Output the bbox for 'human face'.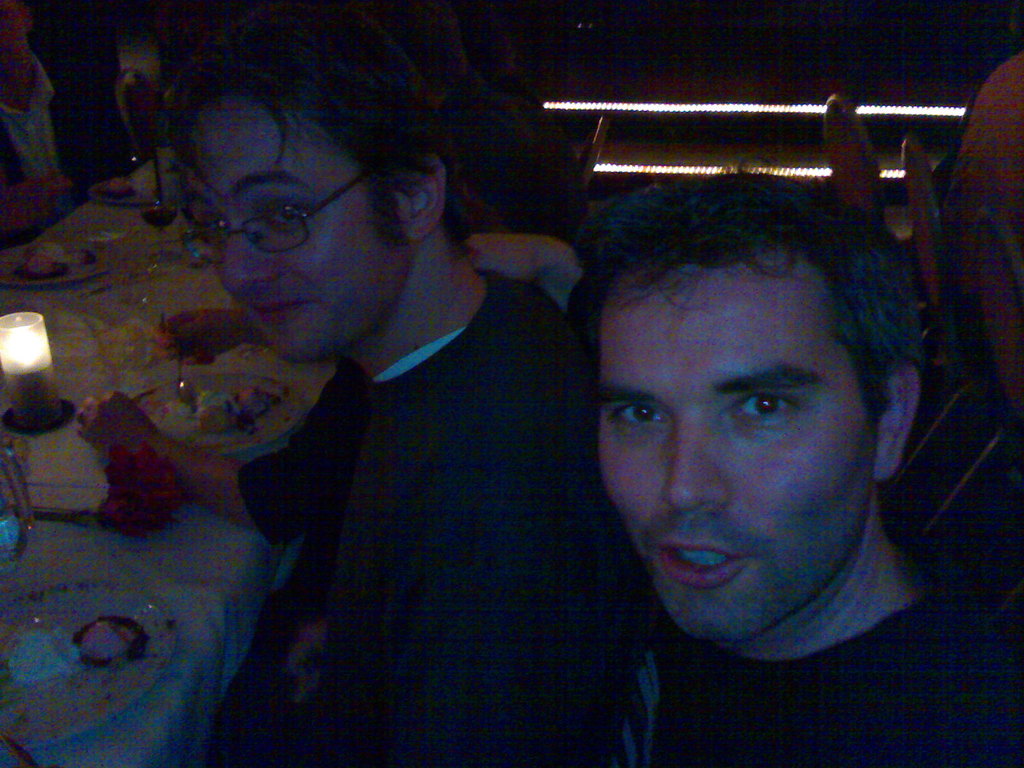
<box>598,259,880,636</box>.
